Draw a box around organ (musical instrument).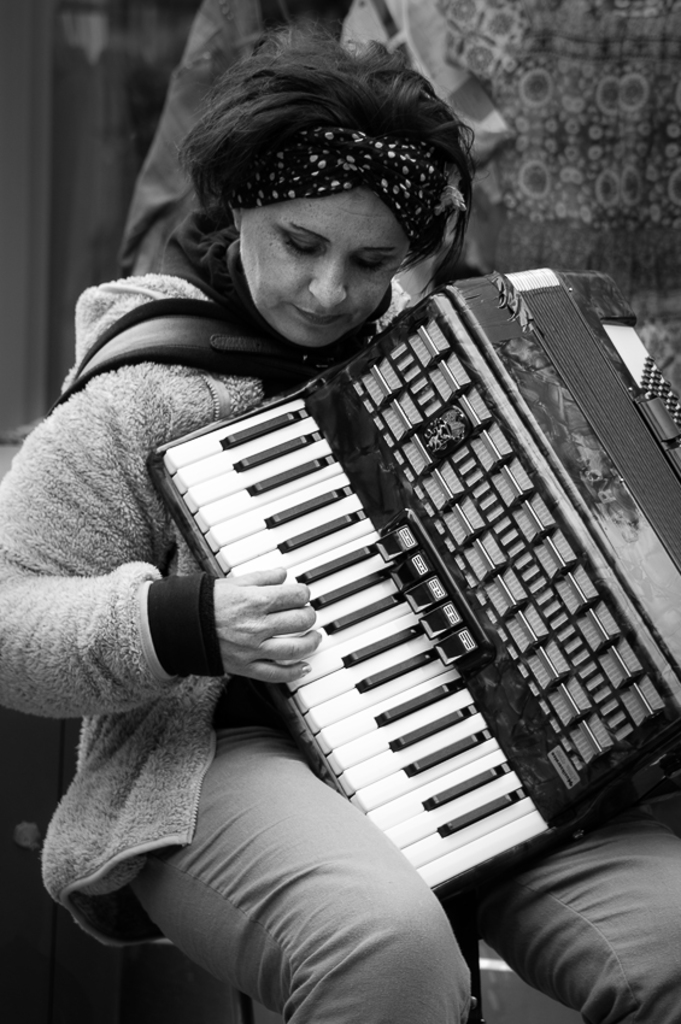
145,263,680,899.
